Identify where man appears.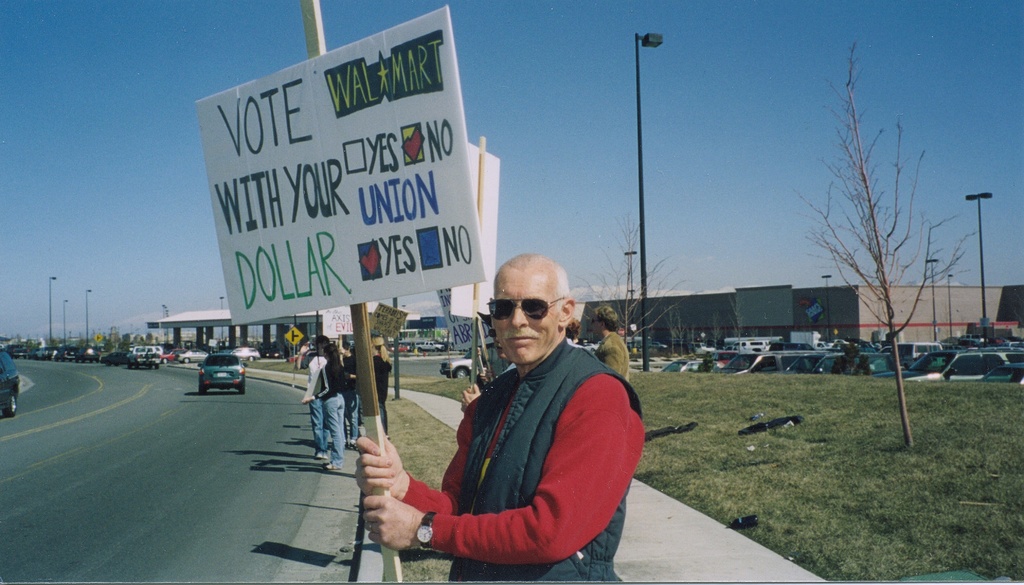
Appears at [x1=593, y1=304, x2=634, y2=380].
